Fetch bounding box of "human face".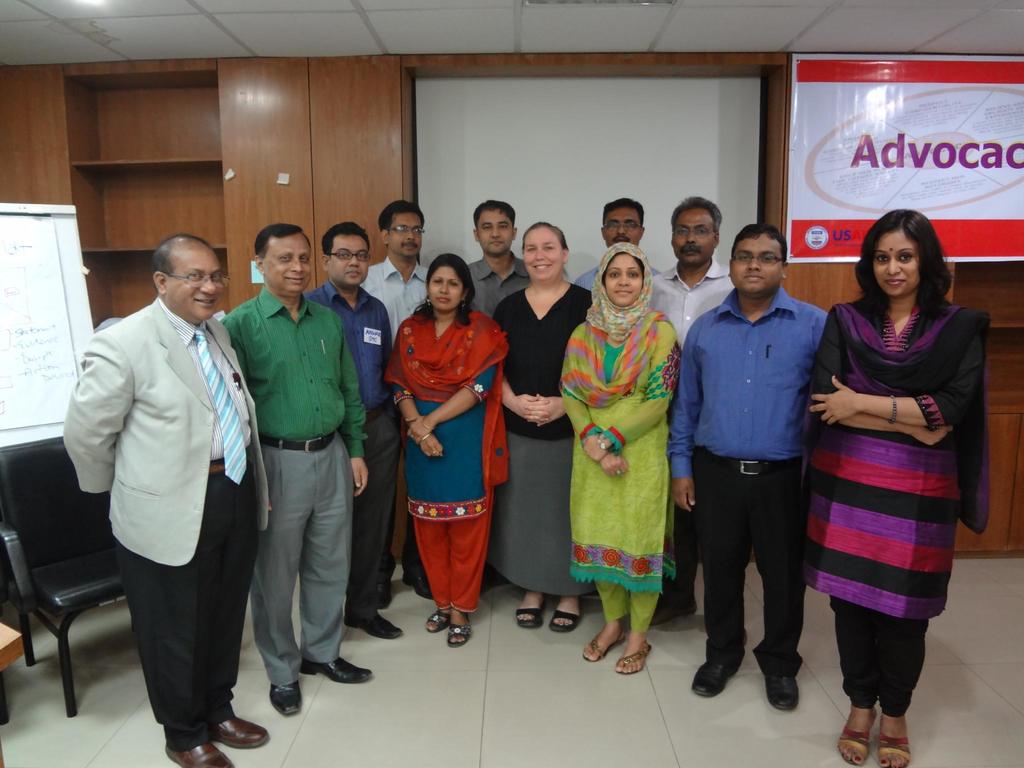
Bbox: left=330, top=235, right=369, bottom=284.
